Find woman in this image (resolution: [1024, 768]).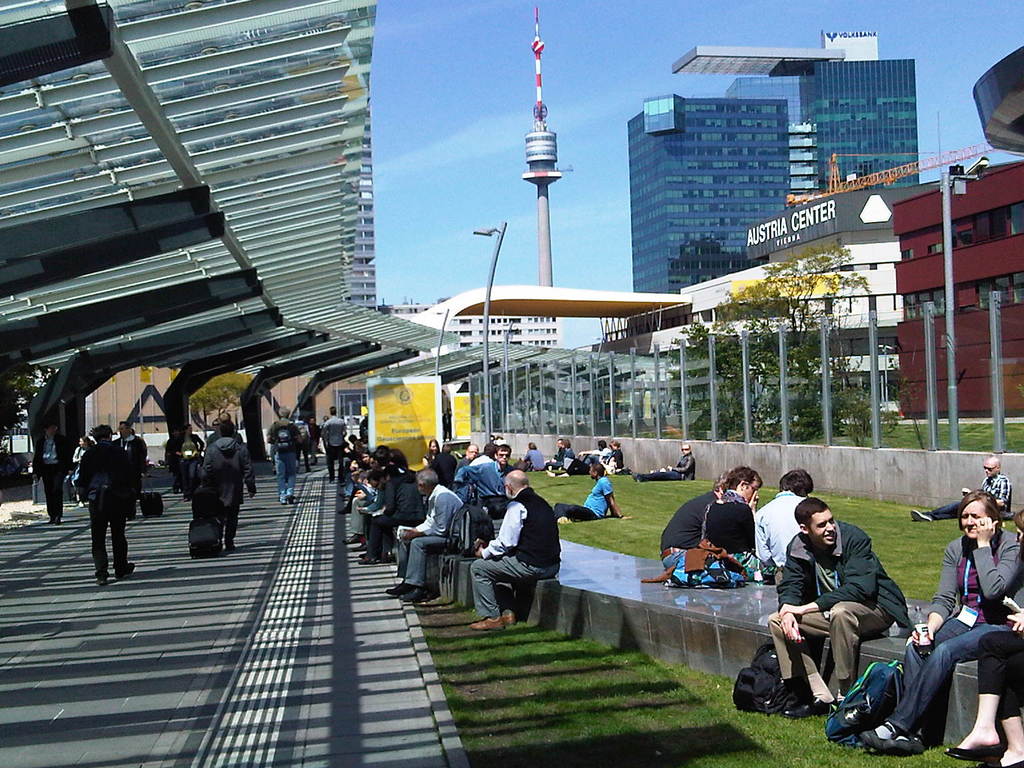
pyautogui.locateOnScreen(423, 438, 443, 467).
